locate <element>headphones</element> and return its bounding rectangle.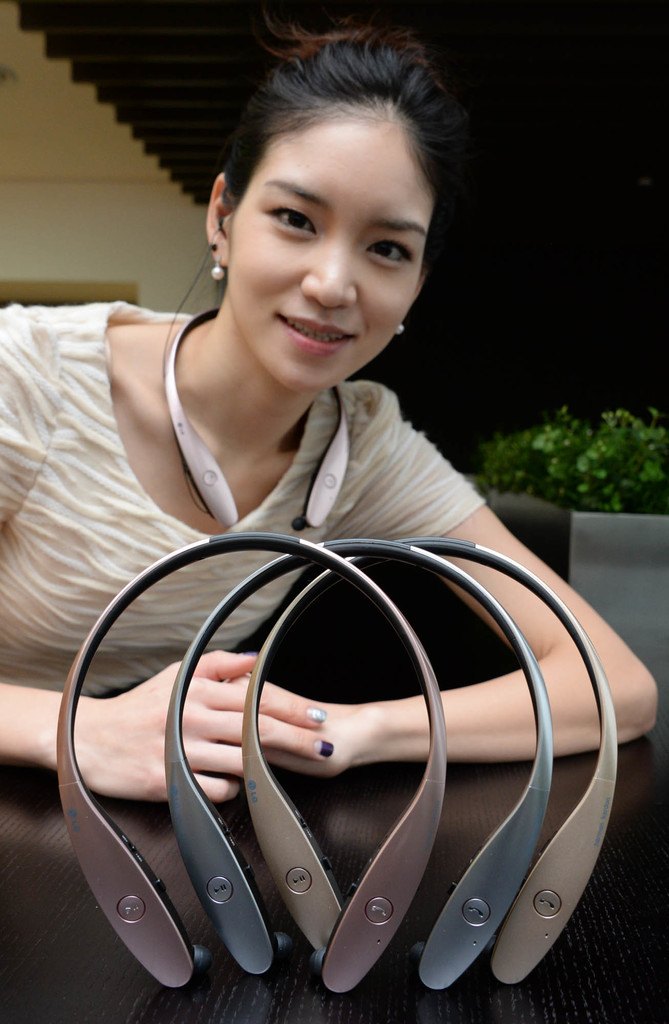
{"x1": 242, "y1": 536, "x2": 617, "y2": 986}.
